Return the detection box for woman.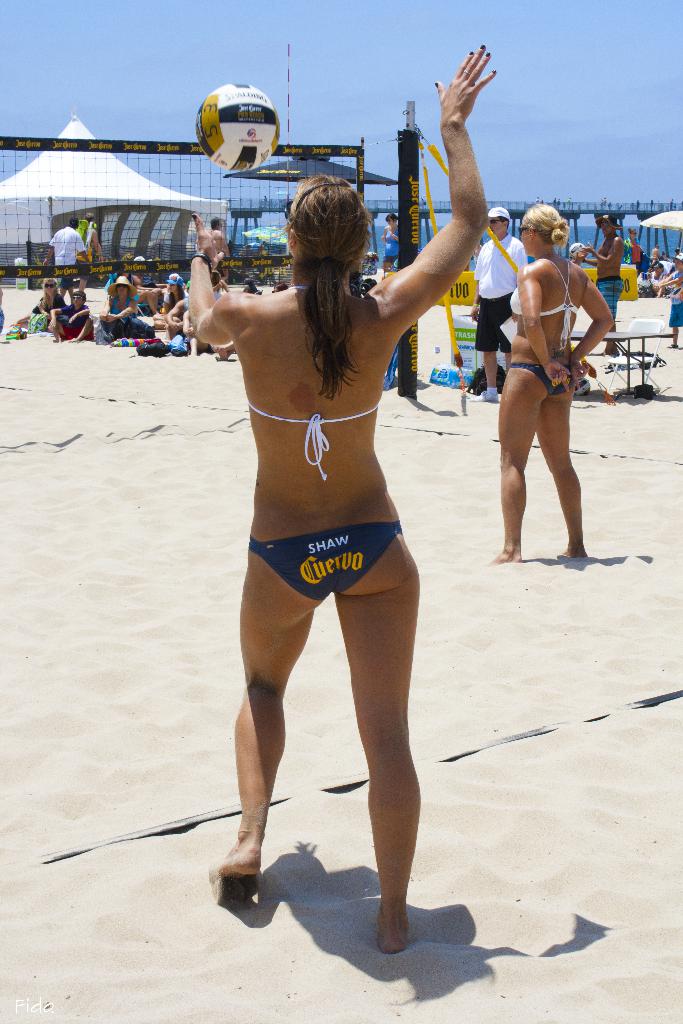
bbox=[31, 275, 64, 323].
